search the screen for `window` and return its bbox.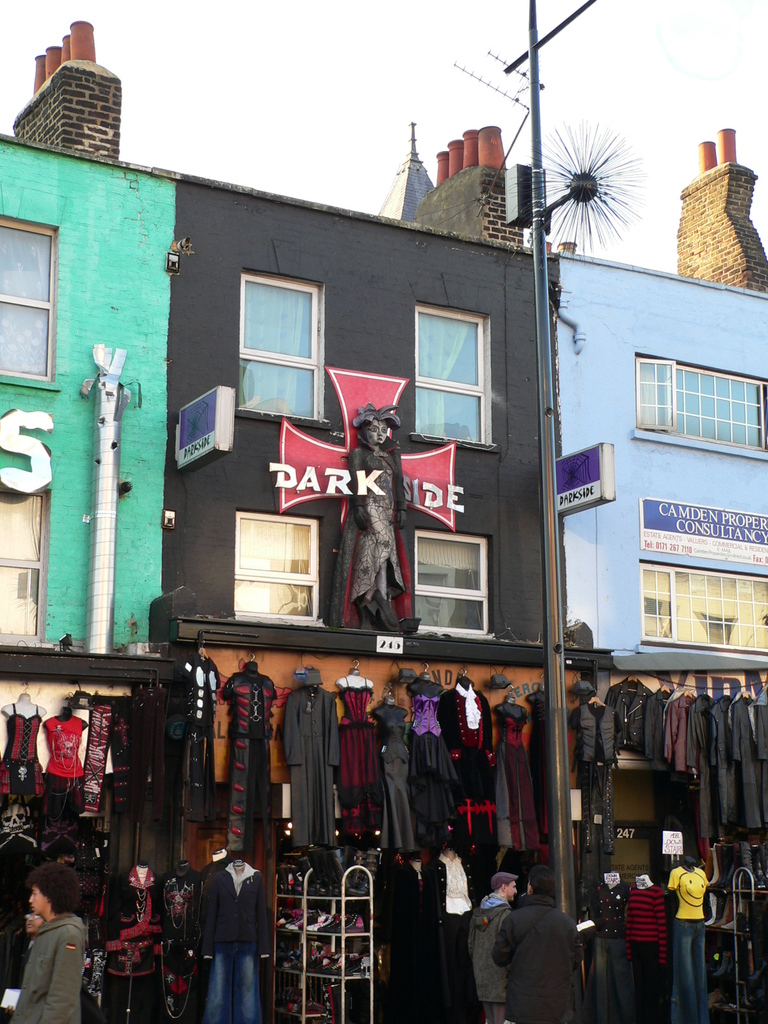
Found: locate(238, 513, 319, 623).
